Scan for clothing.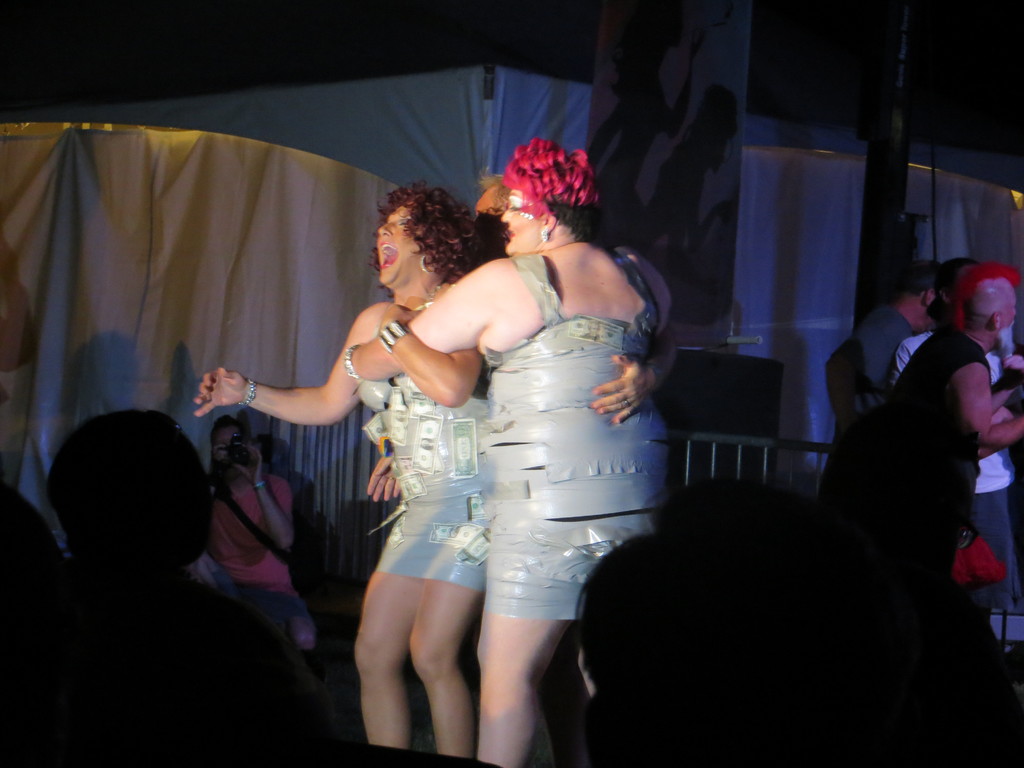
Scan result: [x1=879, y1=331, x2=994, y2=582].
